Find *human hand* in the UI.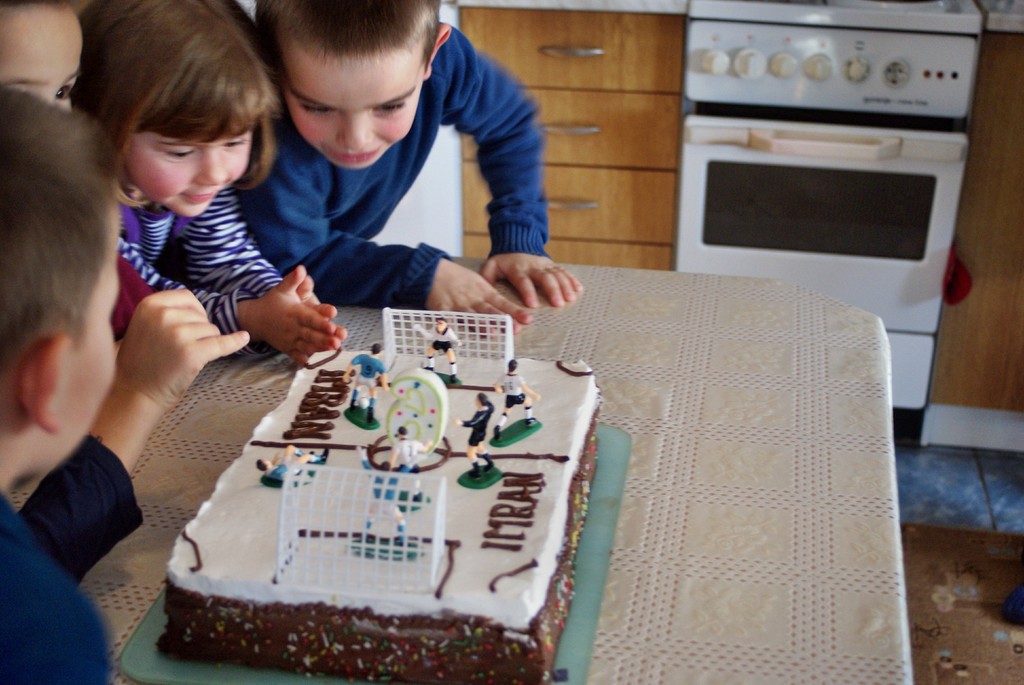
UI element at 427:258:532:337.
